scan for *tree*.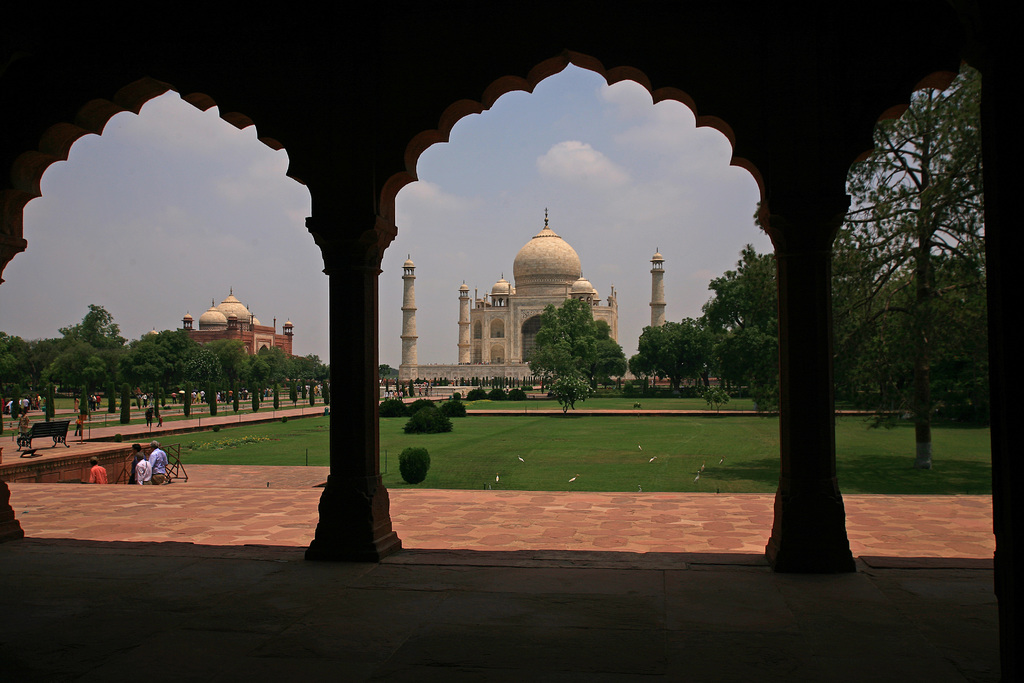
Scan result: region(260, 334, 282, 404).
